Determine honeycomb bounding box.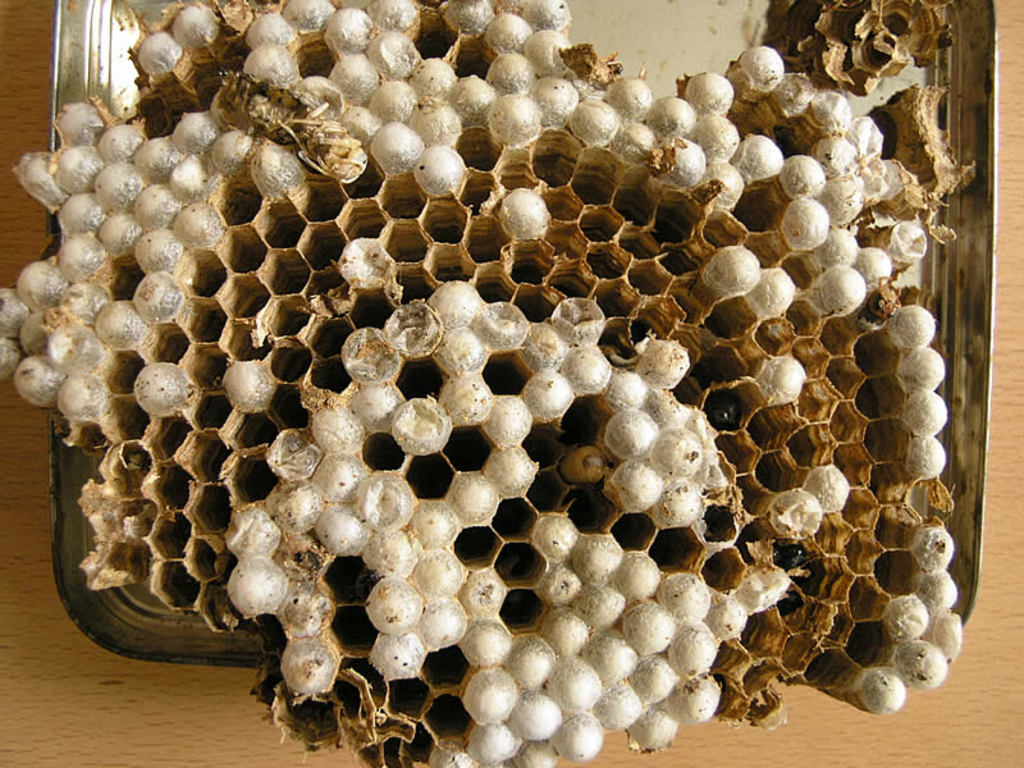
Determined: select_region(0, 0, 959, 767).
